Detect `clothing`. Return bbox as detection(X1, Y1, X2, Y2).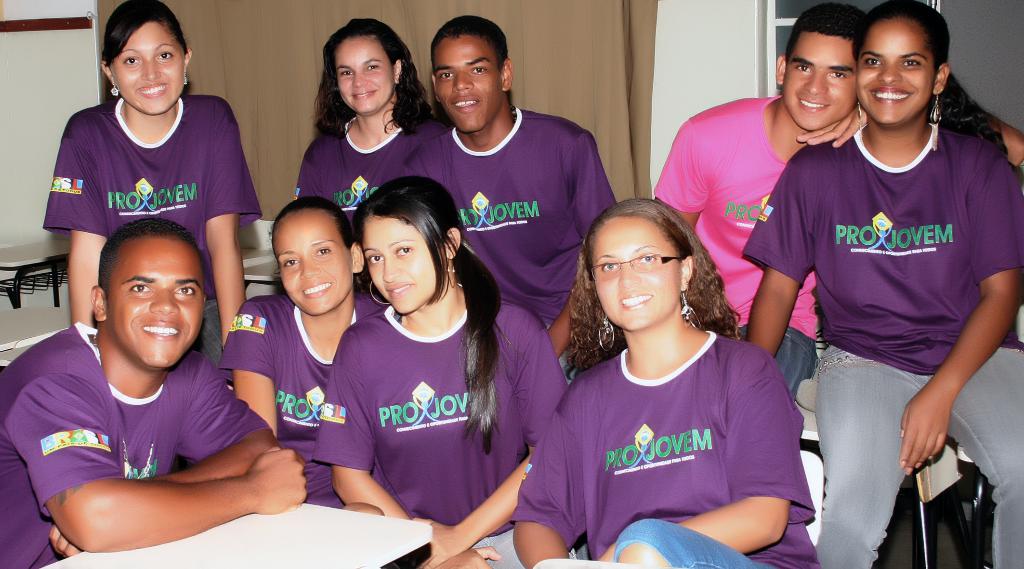
detection(0, 324, 286, 564).
